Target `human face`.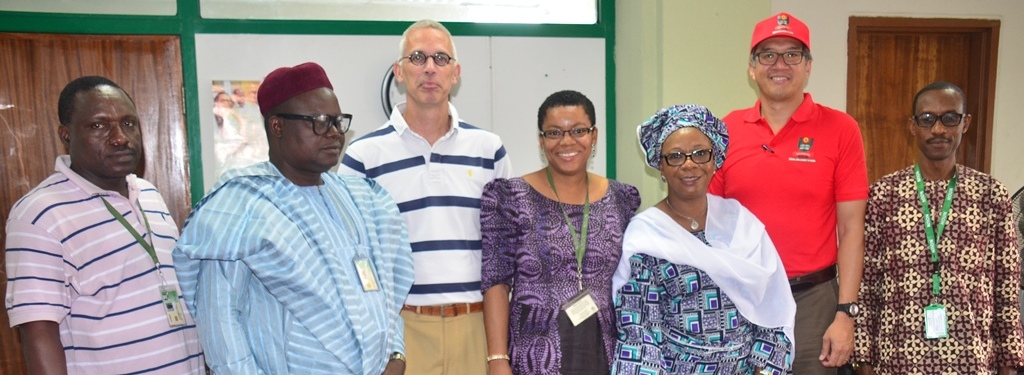
Target region: (left=660, top=123, right=714, bottom=196).
